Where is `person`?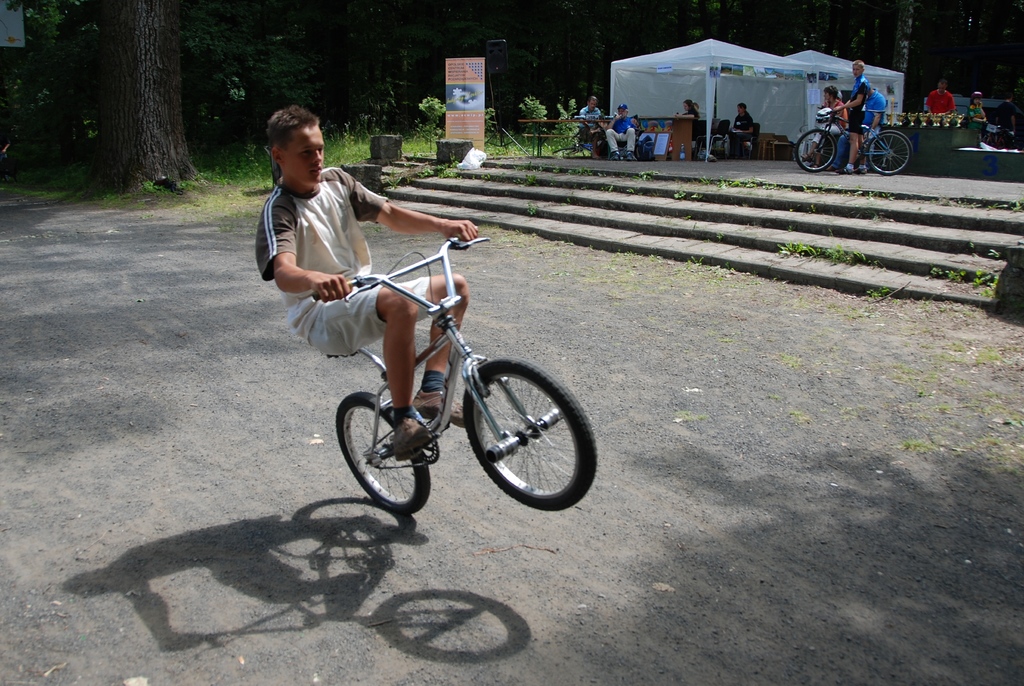
[605, 102, 639, 155].
